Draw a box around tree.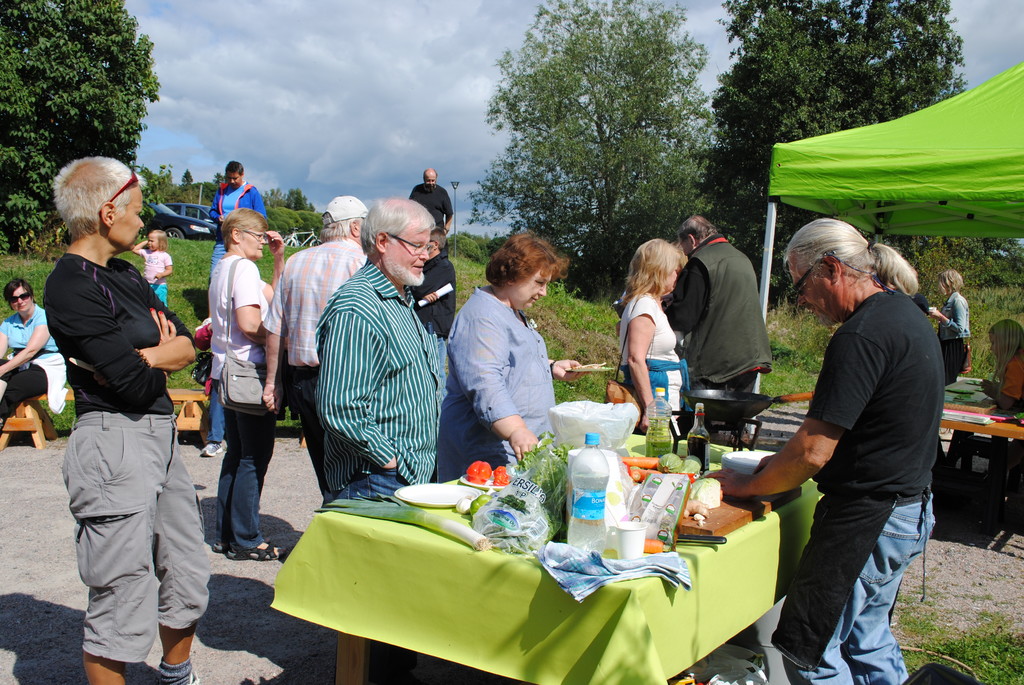
pyautogui.locateOnScreen(0, 0, 163, 264).
